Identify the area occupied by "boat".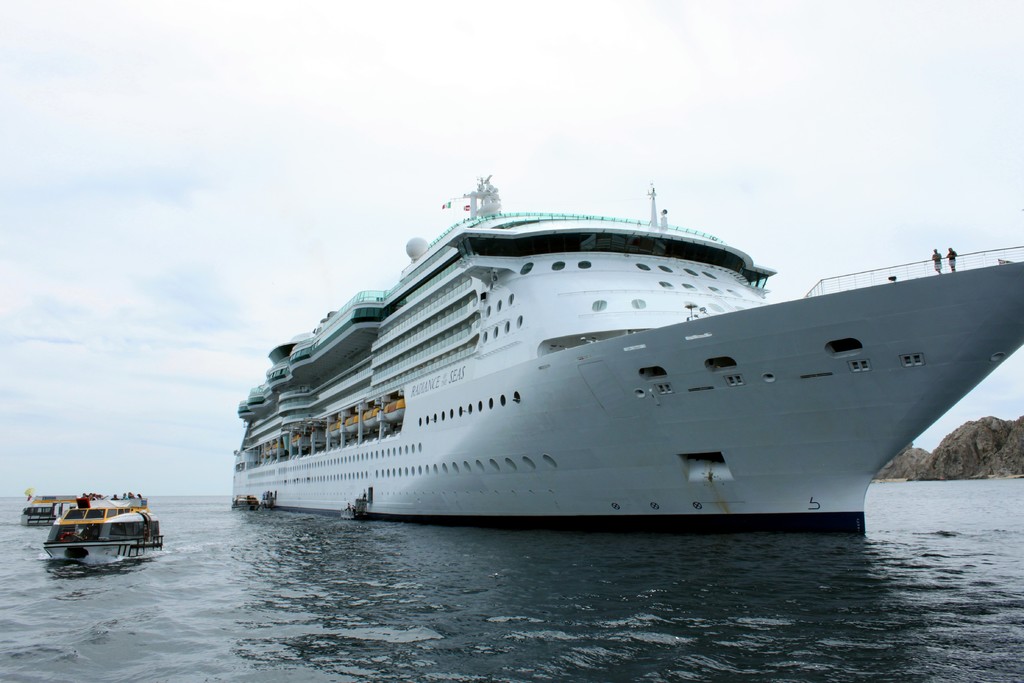
Area: bbox=(41, 489, 166, 565).
